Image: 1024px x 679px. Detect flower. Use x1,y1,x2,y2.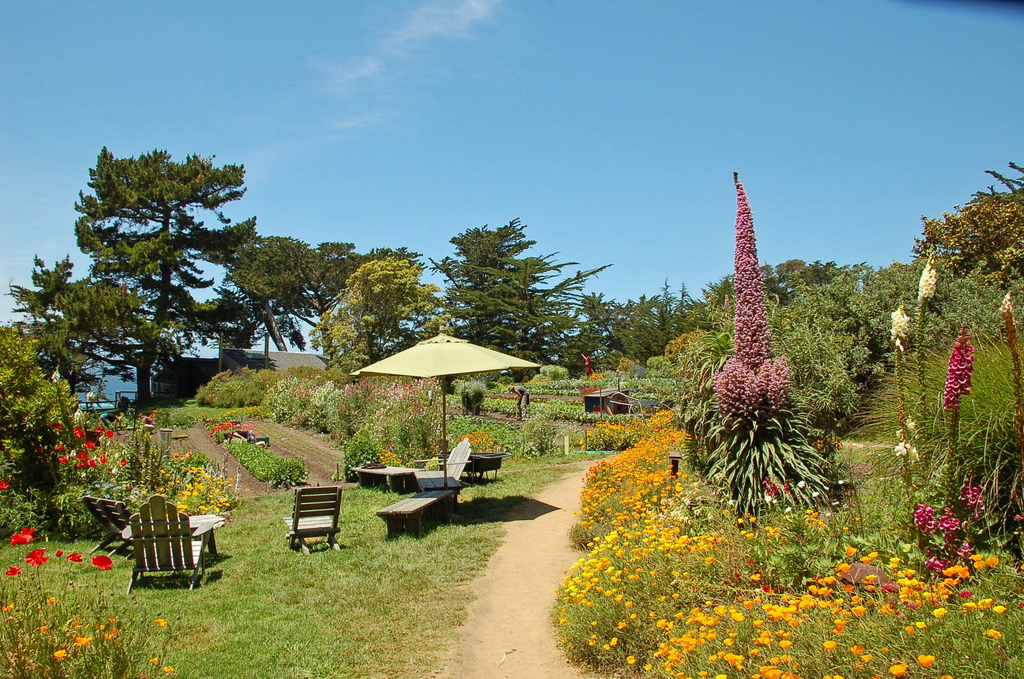
0,478,10,491.
